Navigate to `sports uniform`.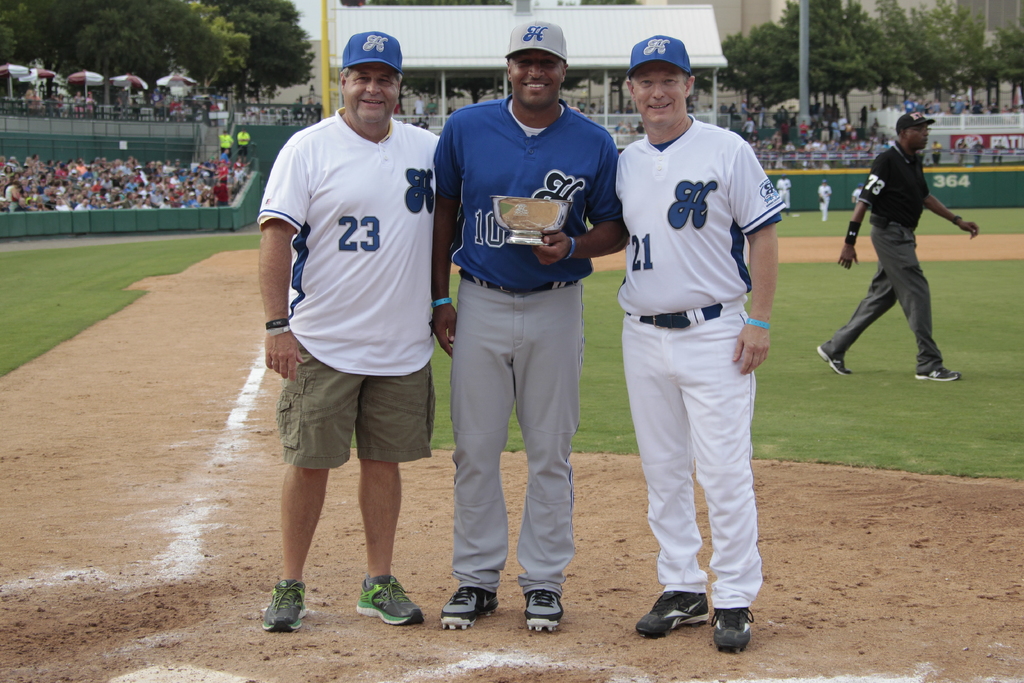
Navigation target: <region>430, 15, 630, 630</region>.
